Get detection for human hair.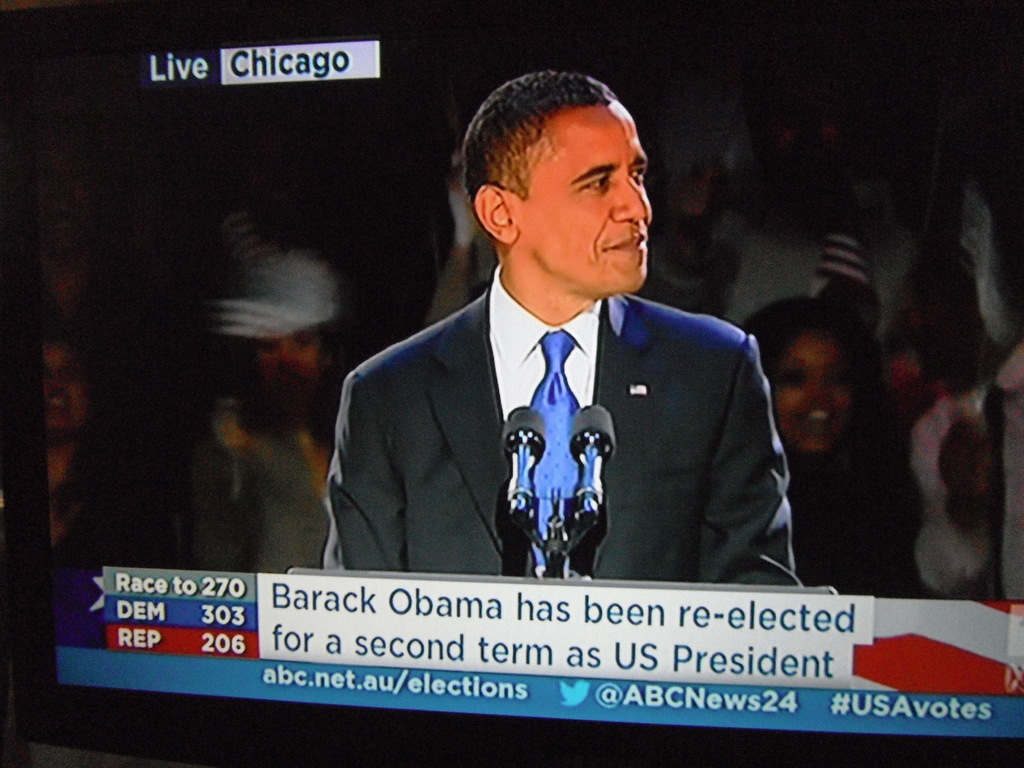
Detection: 465,76,629,222.
